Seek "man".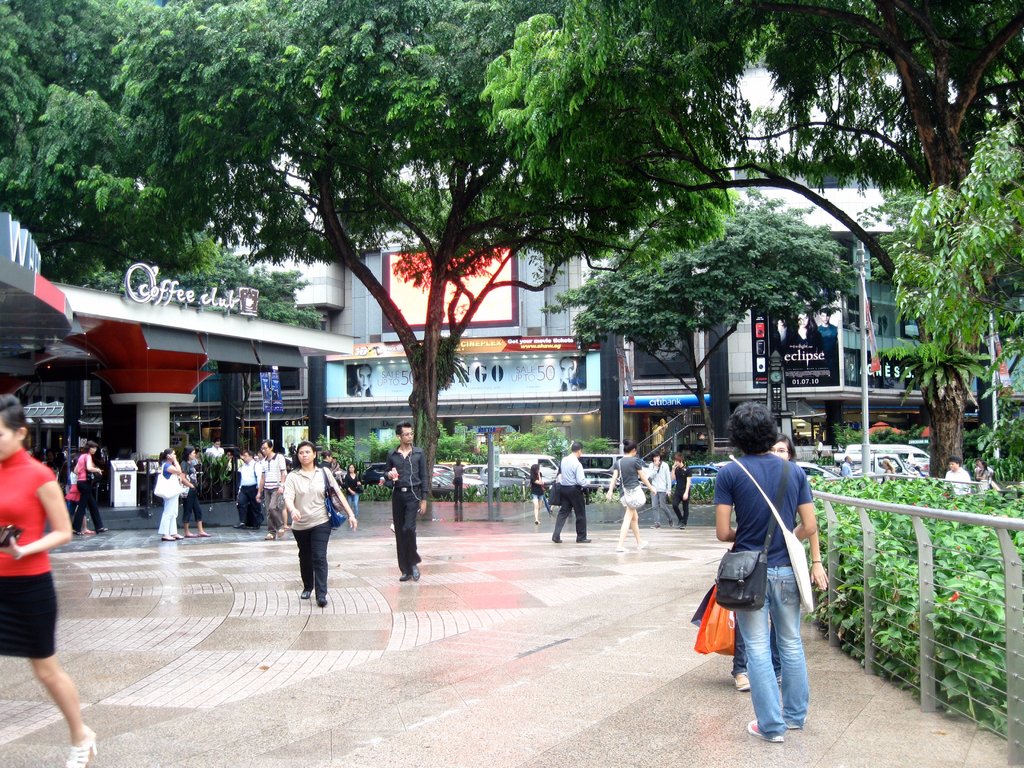
{"left": 940, "top": 455, "right": 973, "bottom": 497}.
